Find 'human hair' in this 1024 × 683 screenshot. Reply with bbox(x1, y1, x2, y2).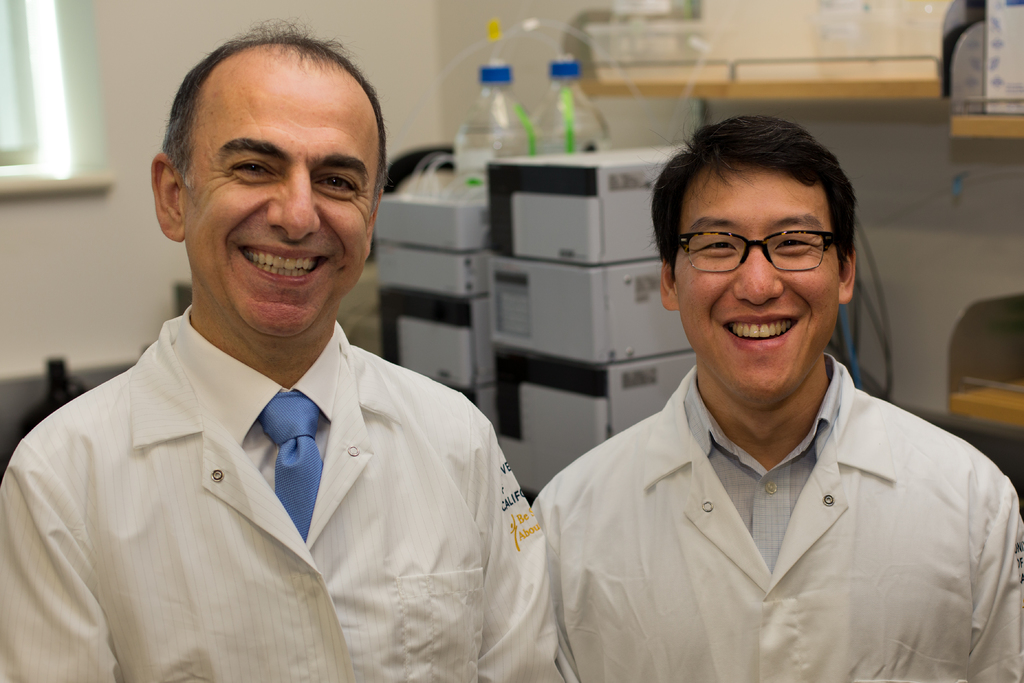
bbox(638, 113, 861, 283).
